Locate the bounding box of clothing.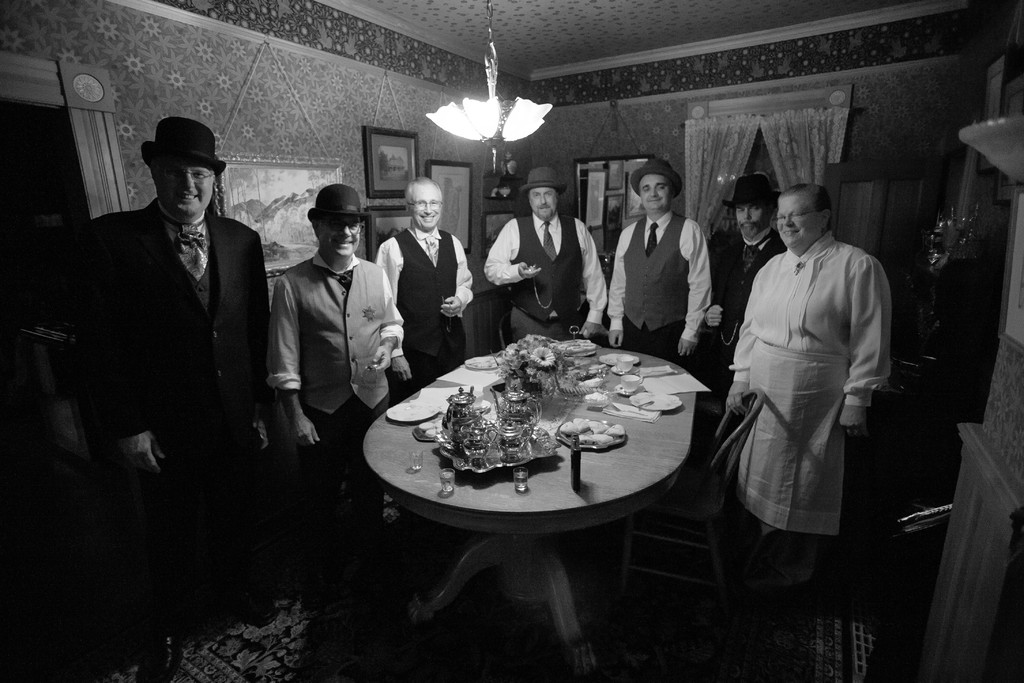
Bounding box: Rect(376, 218, 481, 399).
